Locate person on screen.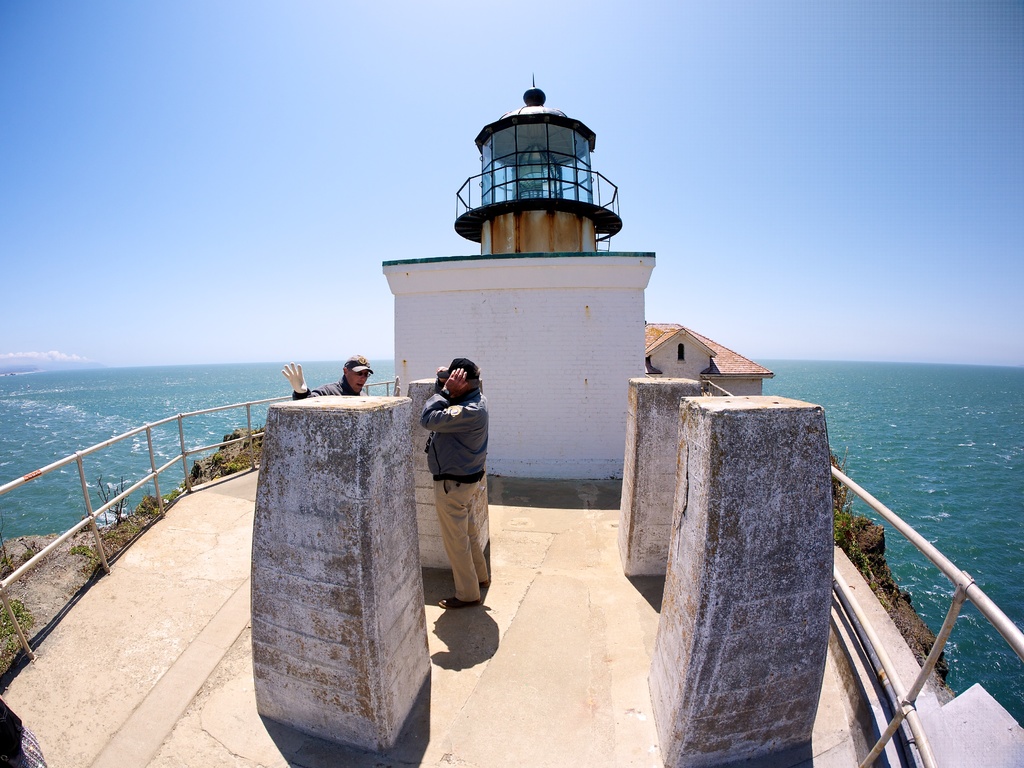
On screen at 414,345,496,625.
